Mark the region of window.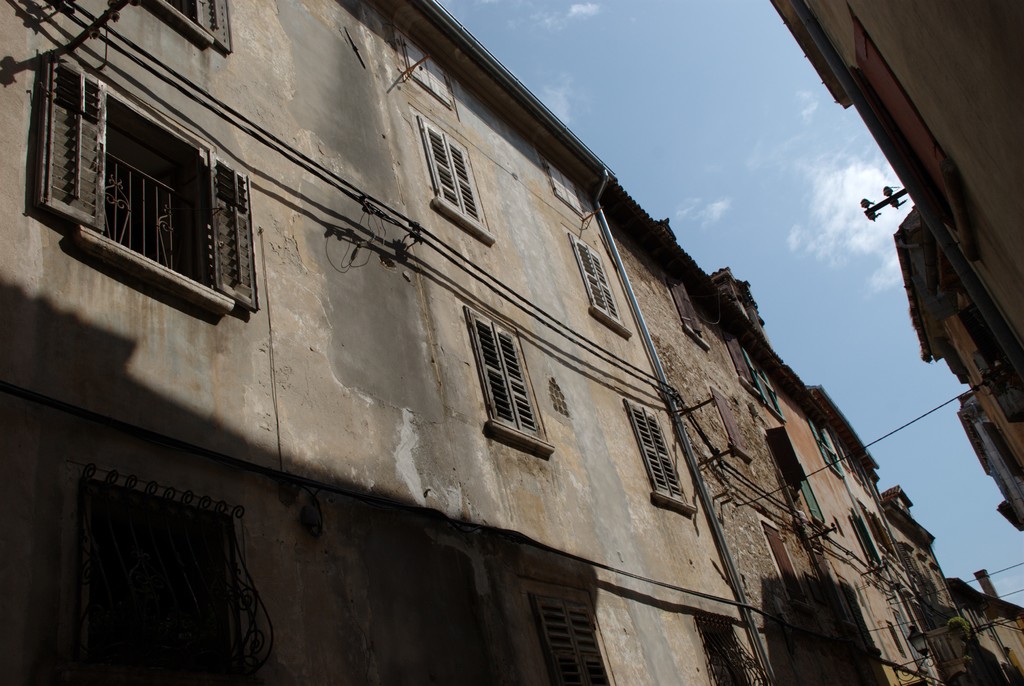
Region: <region>887, 618, 904, 658</region>.
